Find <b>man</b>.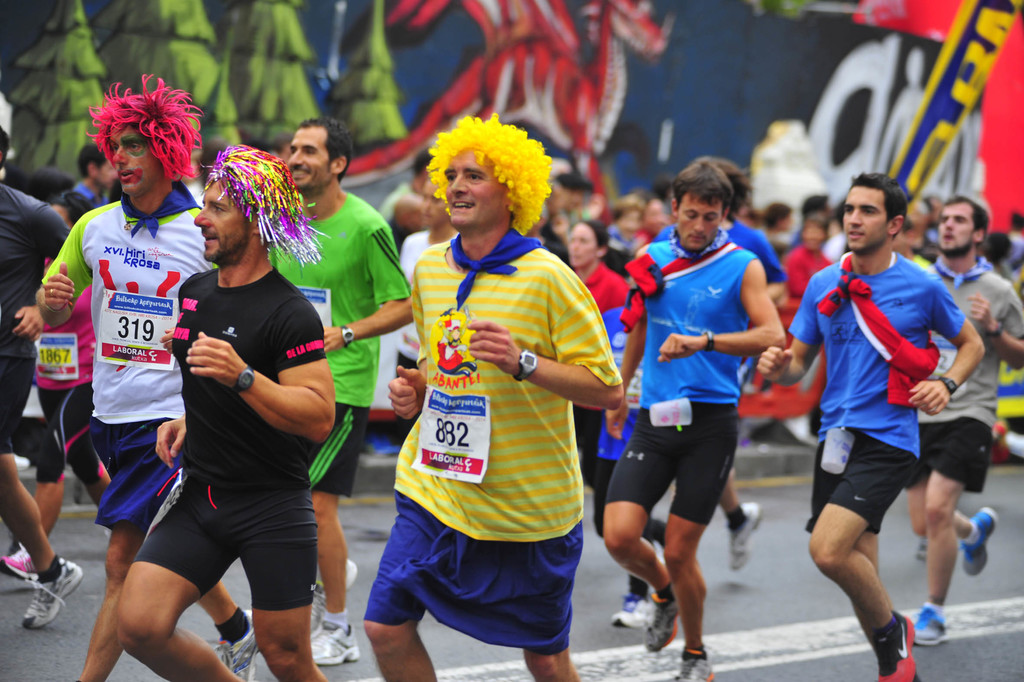
detection(595, 154, 786, 681).
